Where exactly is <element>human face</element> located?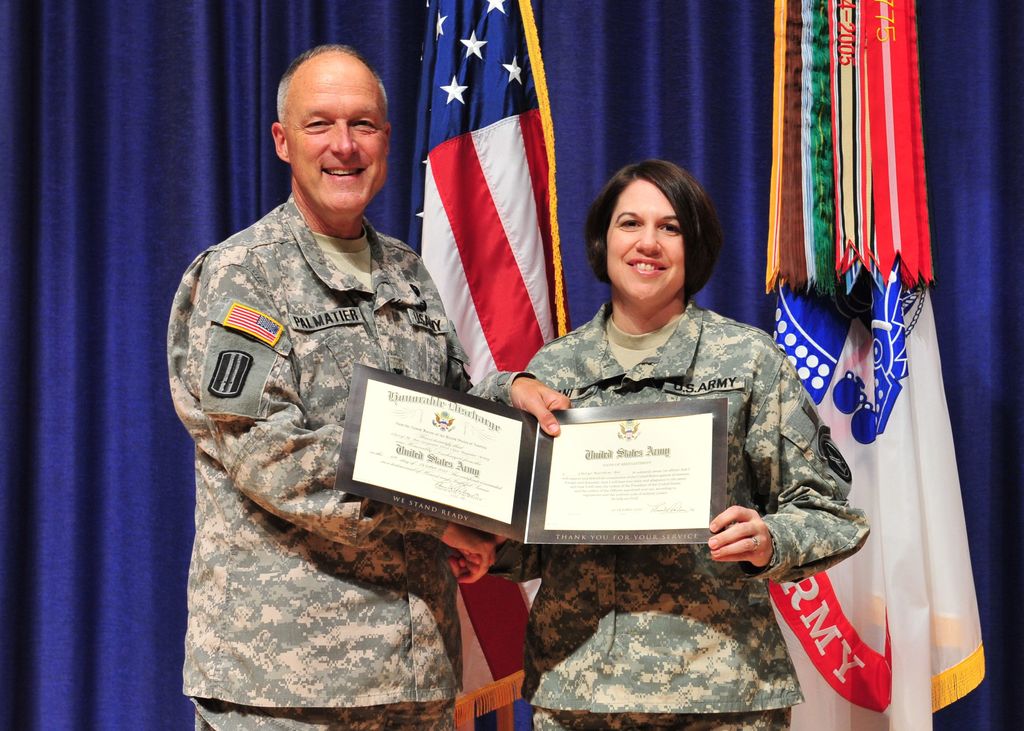
Its bounding box is locate(602, 173, 685, 300).
